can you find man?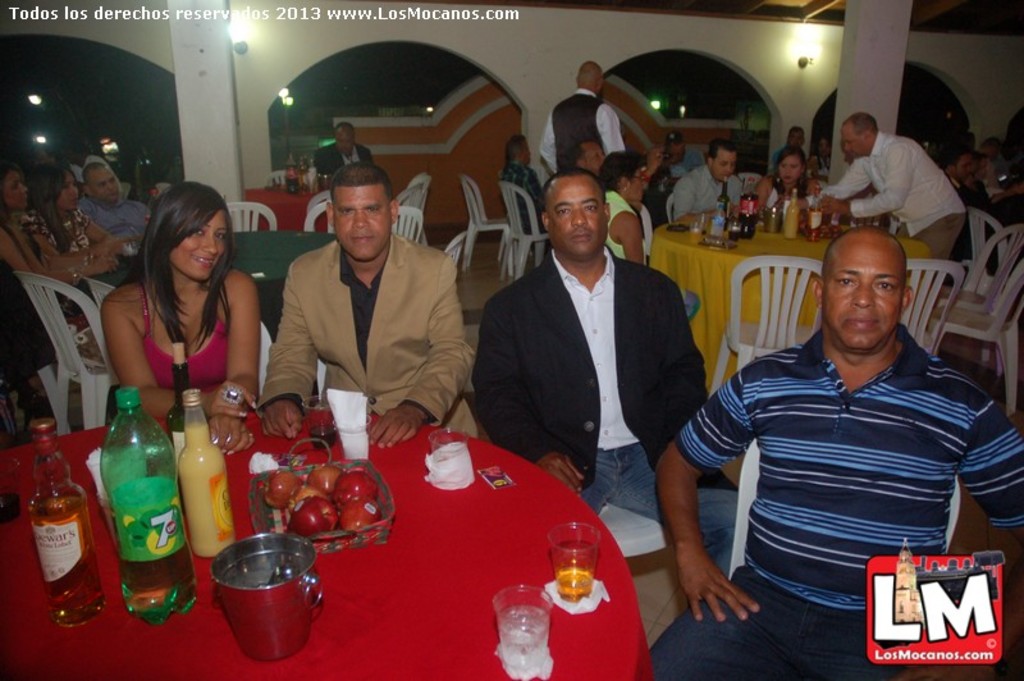
Yes, bounding box: bbox=(645, 227, 1023, 680).
